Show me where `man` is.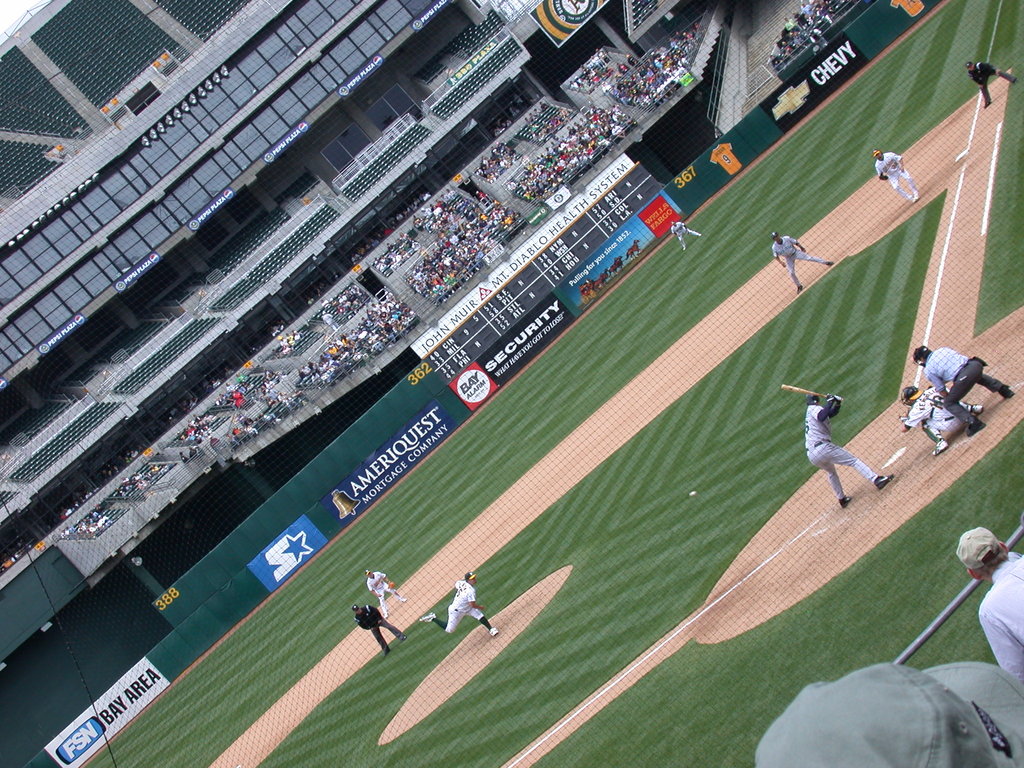
`man` is at box(419, 569, 492, 632).
